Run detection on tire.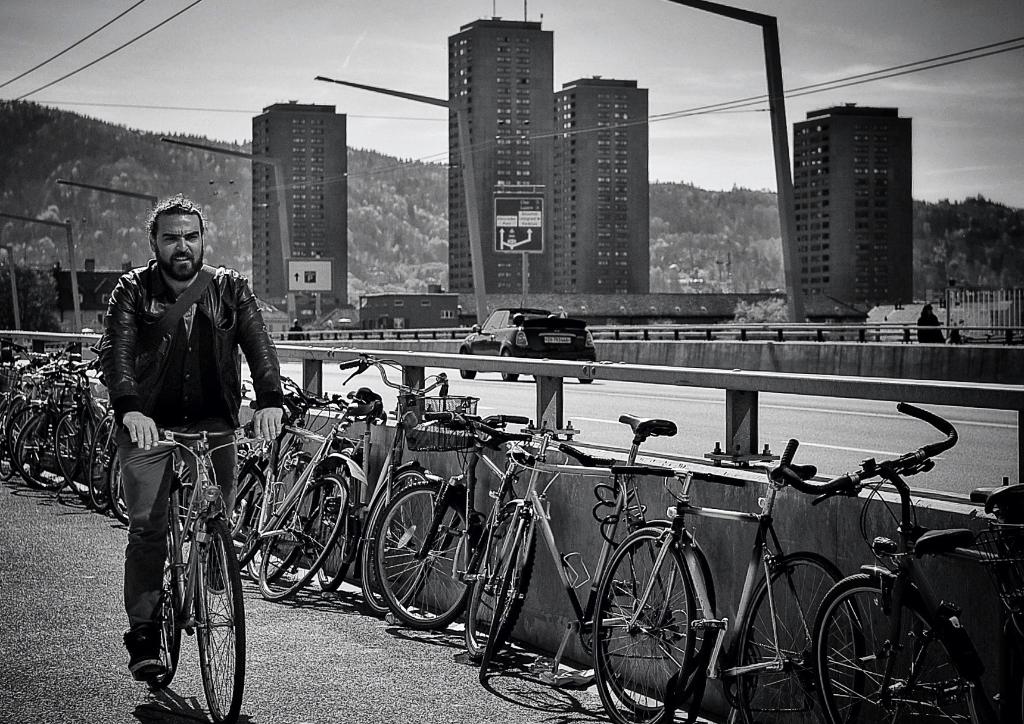
Result: locate(585, 519, 710, 723).
